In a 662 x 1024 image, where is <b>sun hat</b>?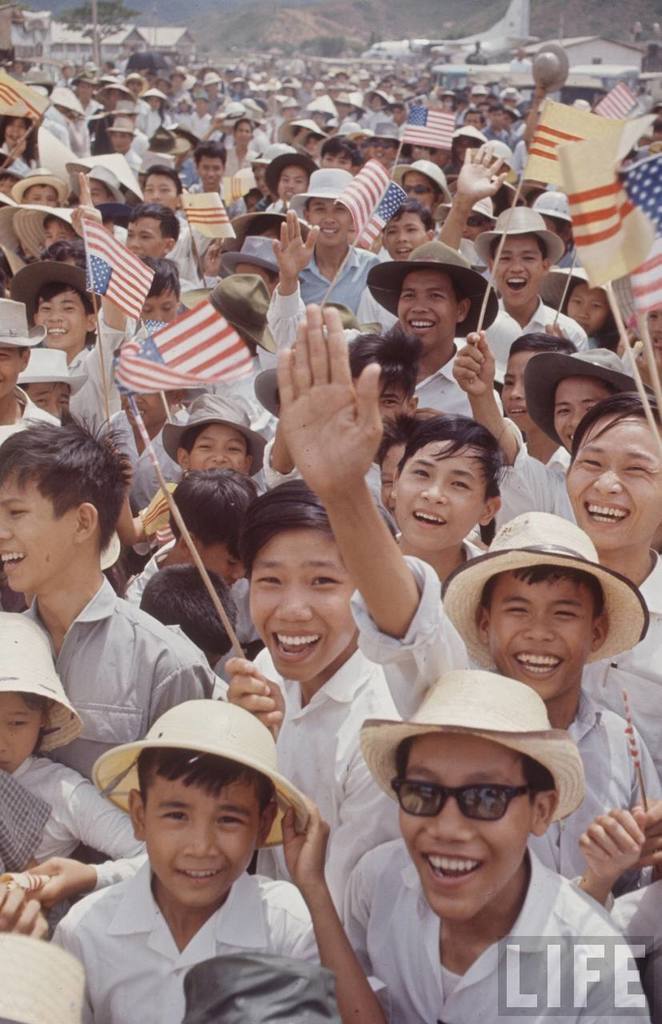
box=[392, 163, 448, 202].
